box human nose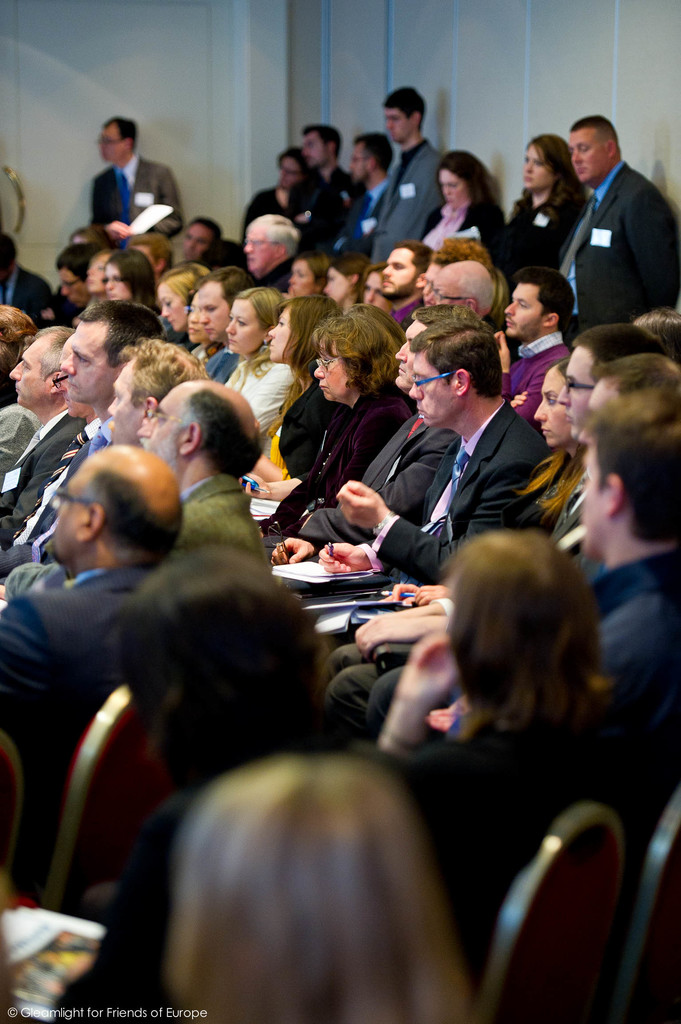
{"left": 324, "top": 282, "right": 332, "bottom": 292}
